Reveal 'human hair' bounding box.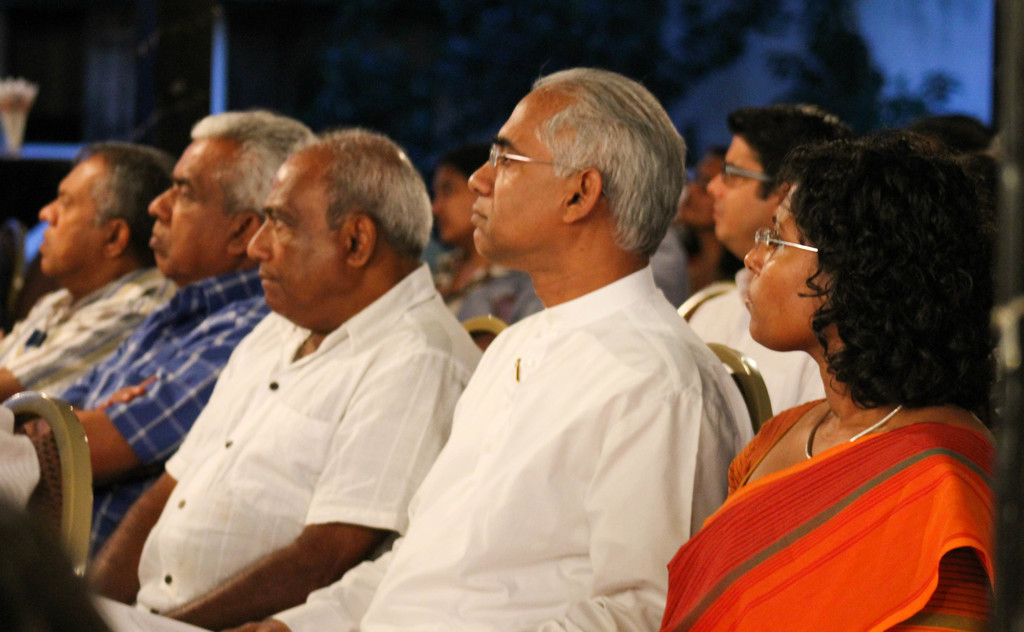
Revealed: 531,67,687,256.
